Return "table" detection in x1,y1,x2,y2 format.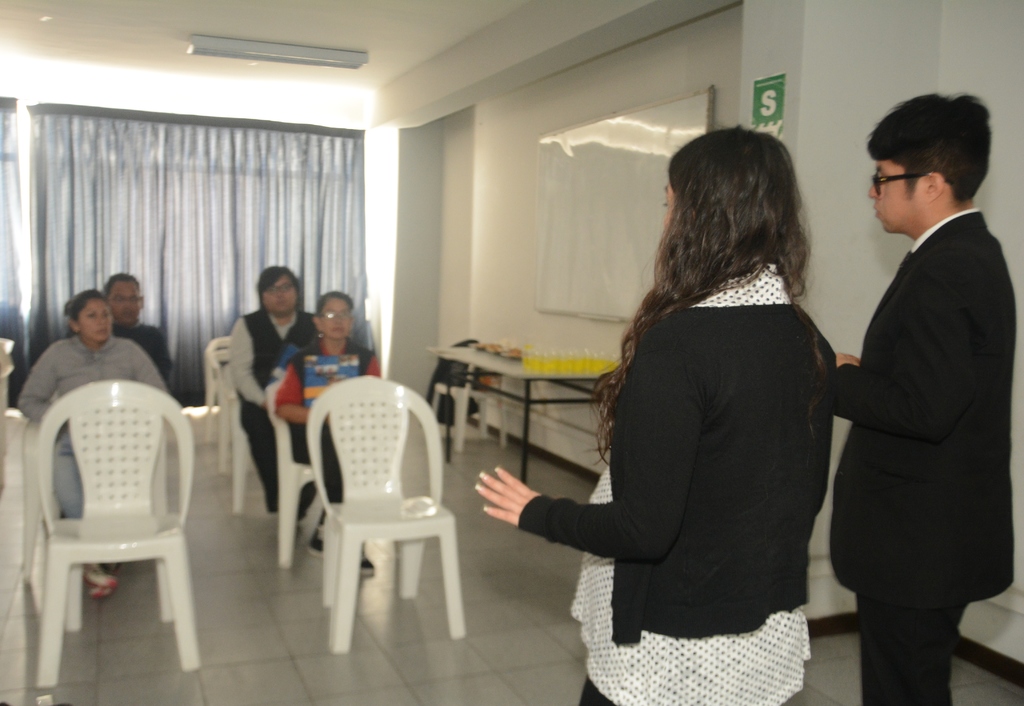
433,340,618,483.
